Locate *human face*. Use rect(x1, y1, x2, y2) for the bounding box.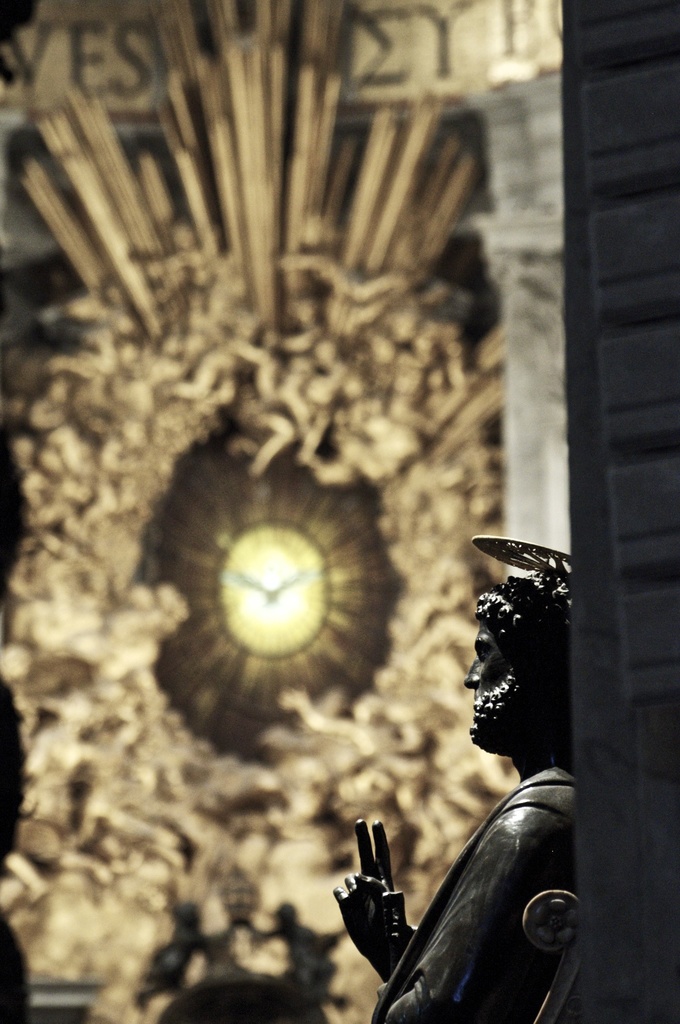
rect(461, 620, 510, 704).
